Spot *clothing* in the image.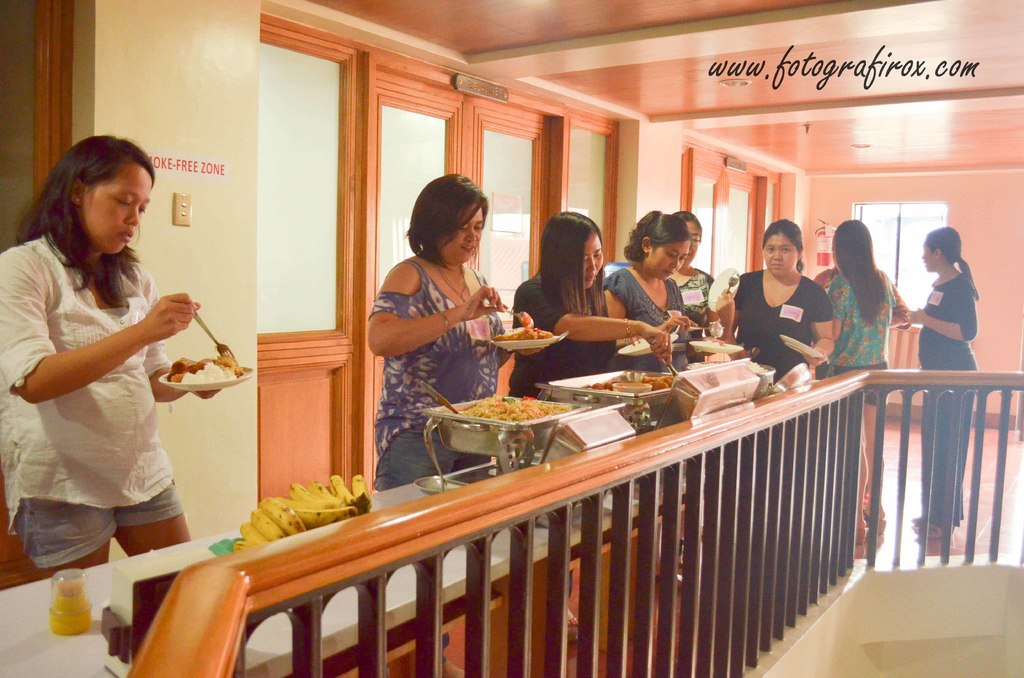
*clothing* found at bbox=[812, 266, 908, 329].
